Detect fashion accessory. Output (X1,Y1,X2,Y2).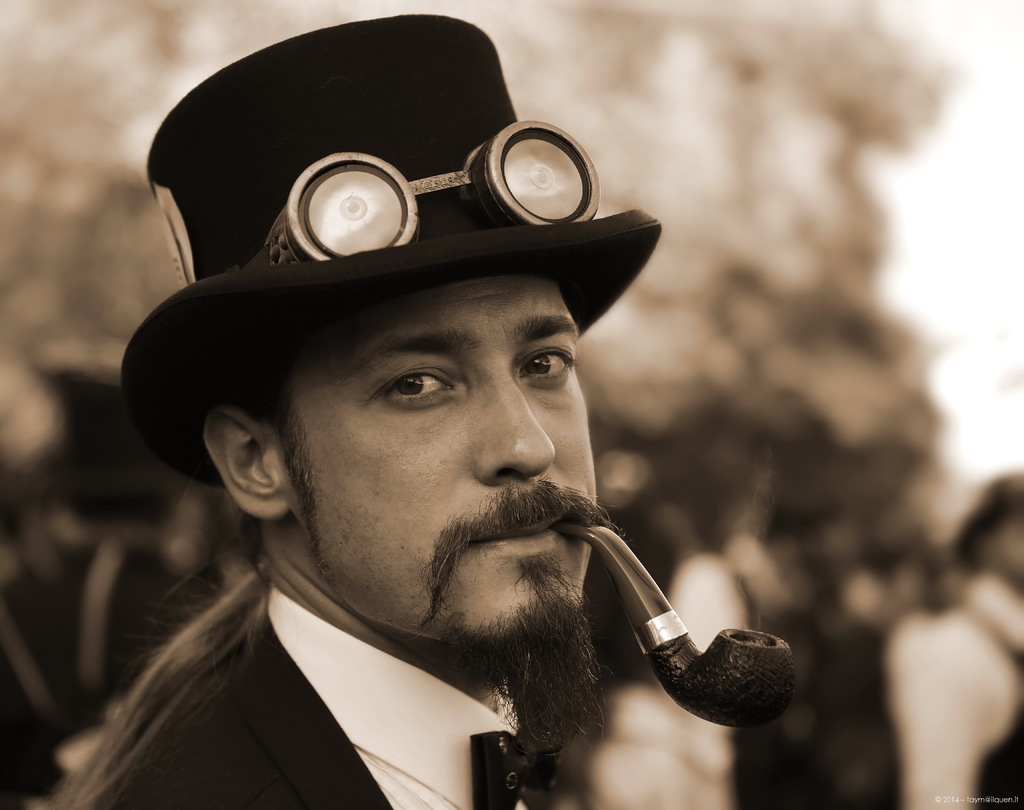
(470,731,565,809).
